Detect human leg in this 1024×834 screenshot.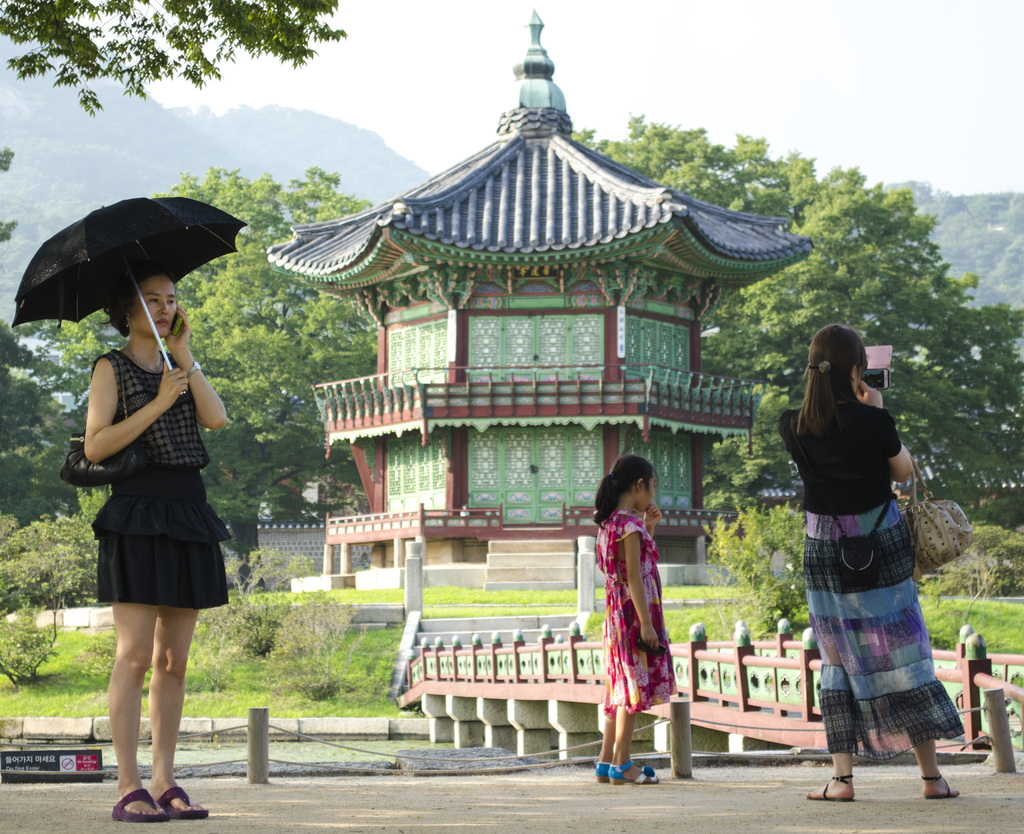
Detection: 908 728 962 801.
